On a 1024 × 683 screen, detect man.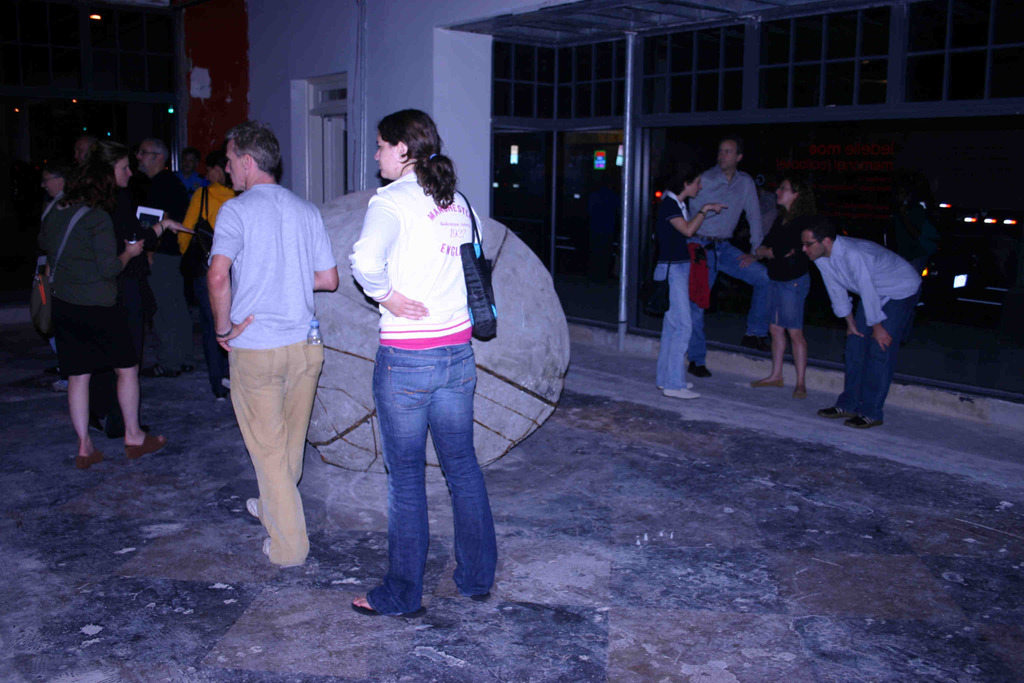
locate(205, 122, 338, 567).
